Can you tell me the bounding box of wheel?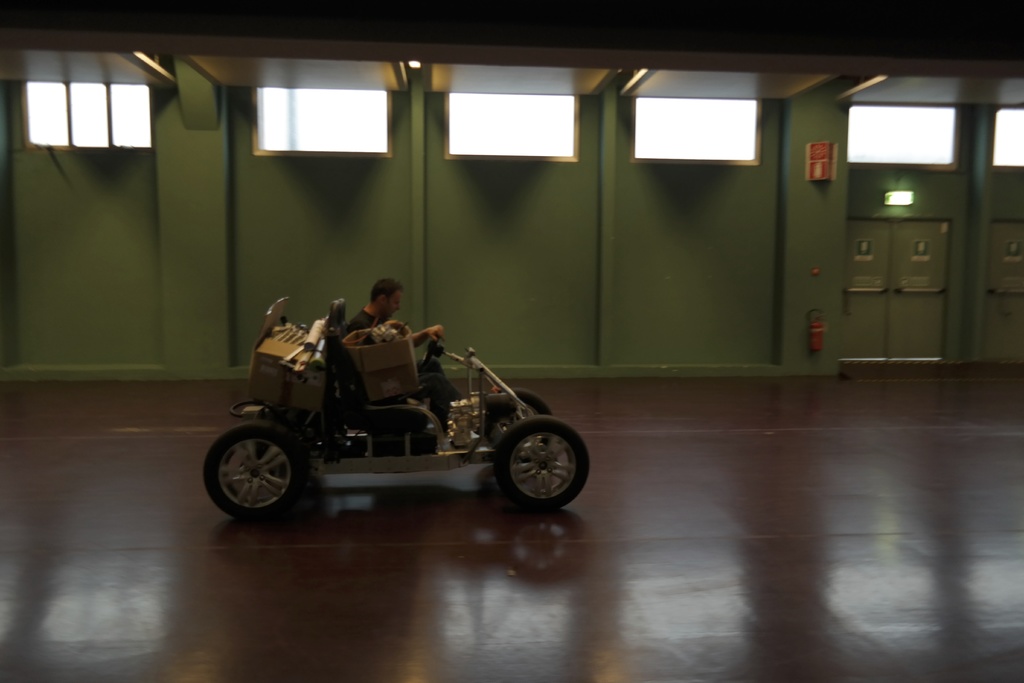
(492, 390, 552, 445).
